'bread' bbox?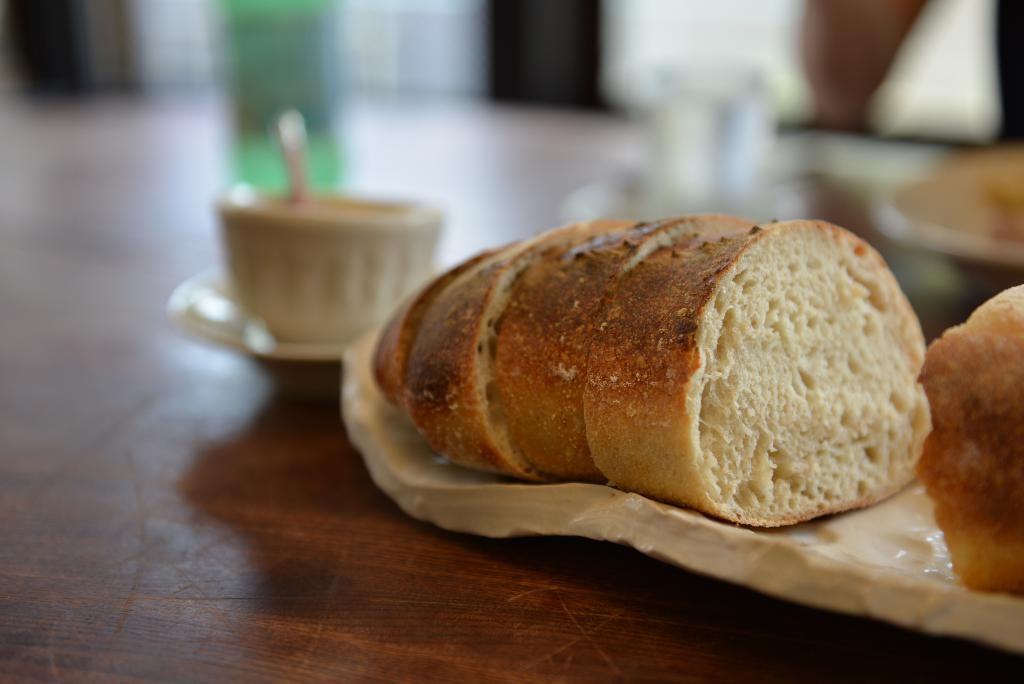
<box>495,214,739,478</box>
